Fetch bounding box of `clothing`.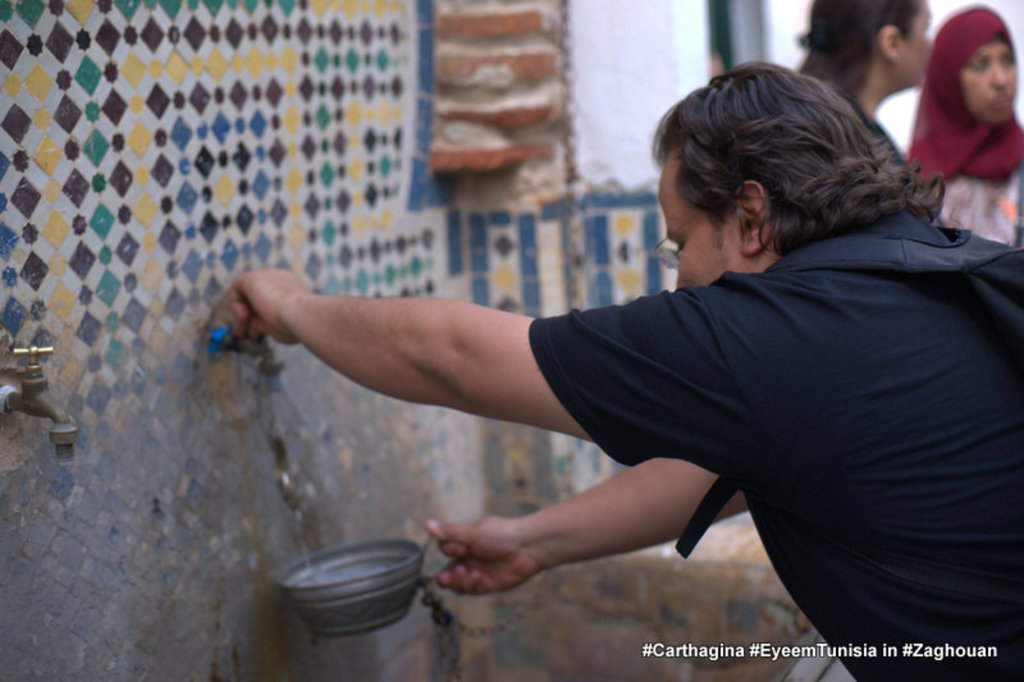
Bbox: 899,5,1023,246.
